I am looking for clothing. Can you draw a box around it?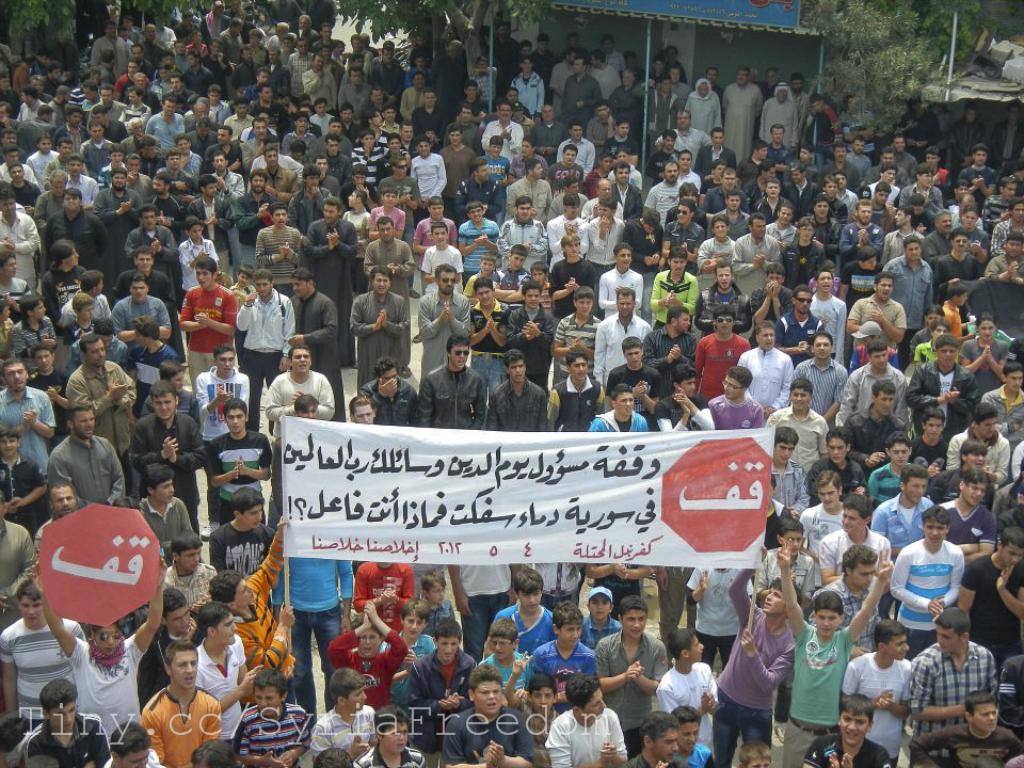
Sure, the bounding box is [x1=209, y1=433, x2=270, y2=526].
